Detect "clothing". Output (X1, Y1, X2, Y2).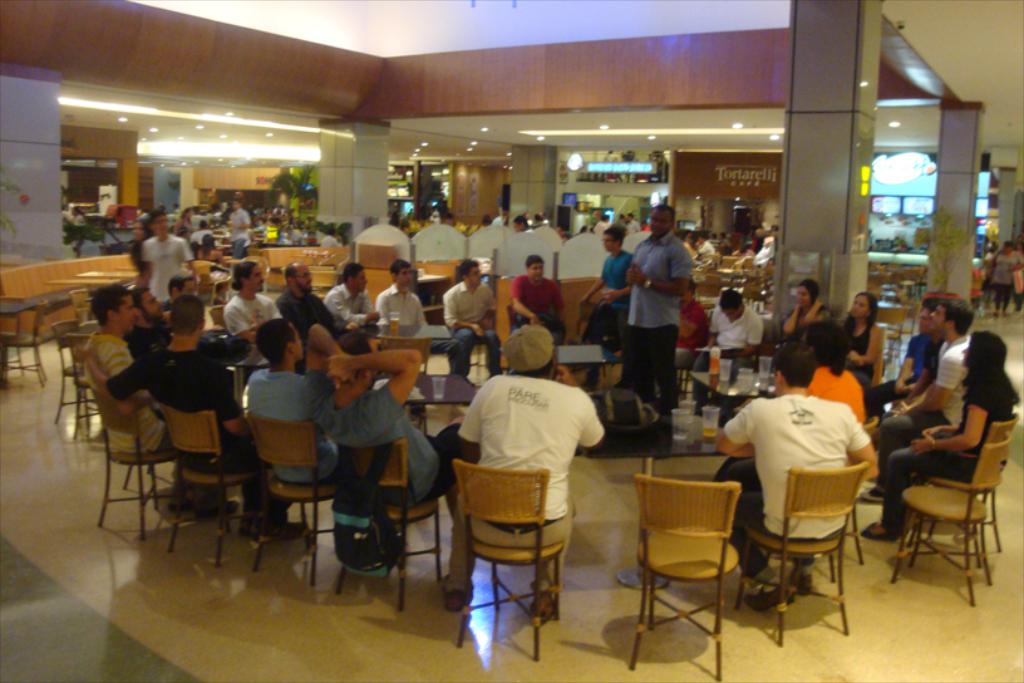
(447, 368, 605, 585).
